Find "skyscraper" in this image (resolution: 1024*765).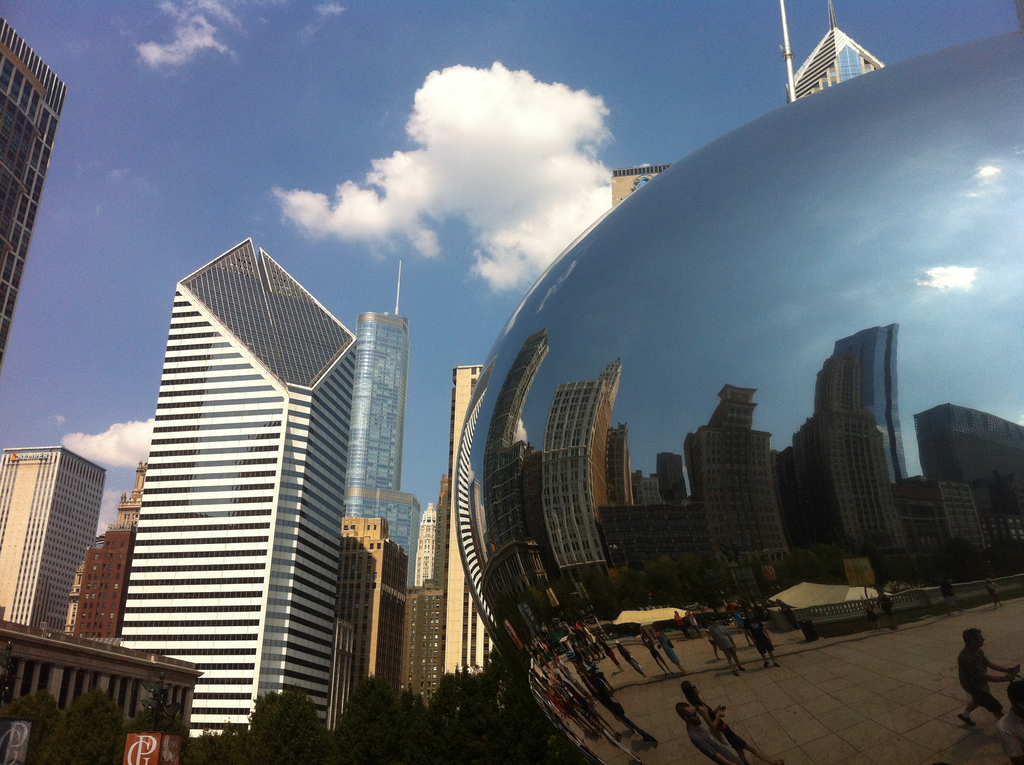
left=124, top=238, right=319, bottom=748.
